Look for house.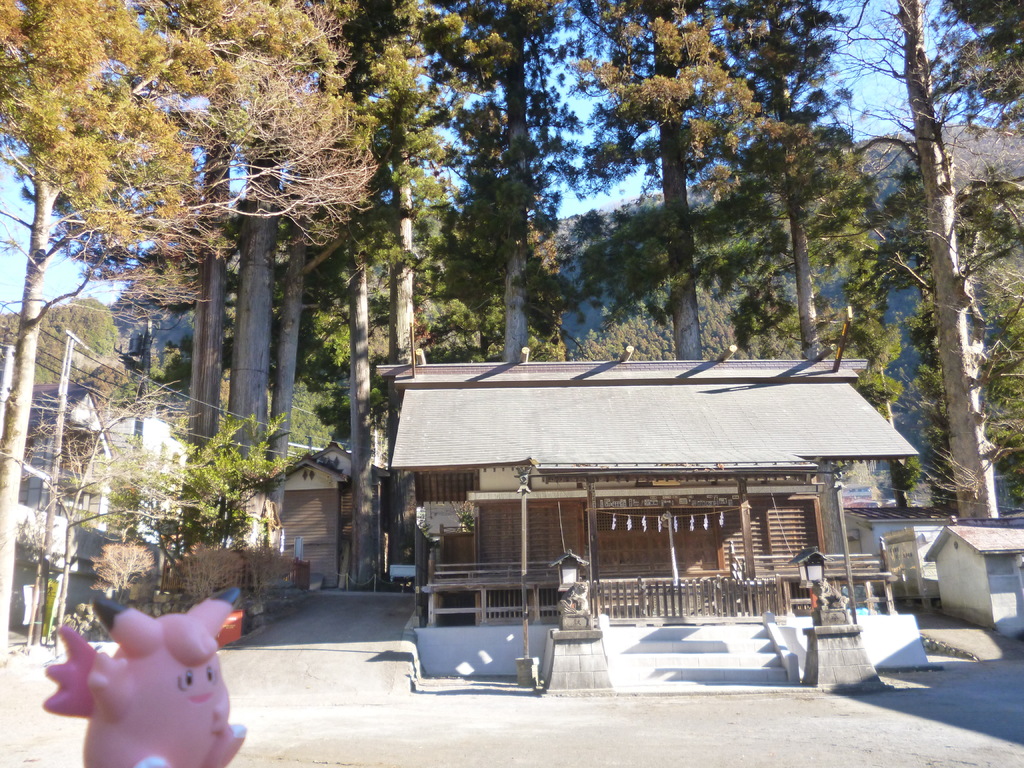
Found: Rect(849, 509, 959, 602).
